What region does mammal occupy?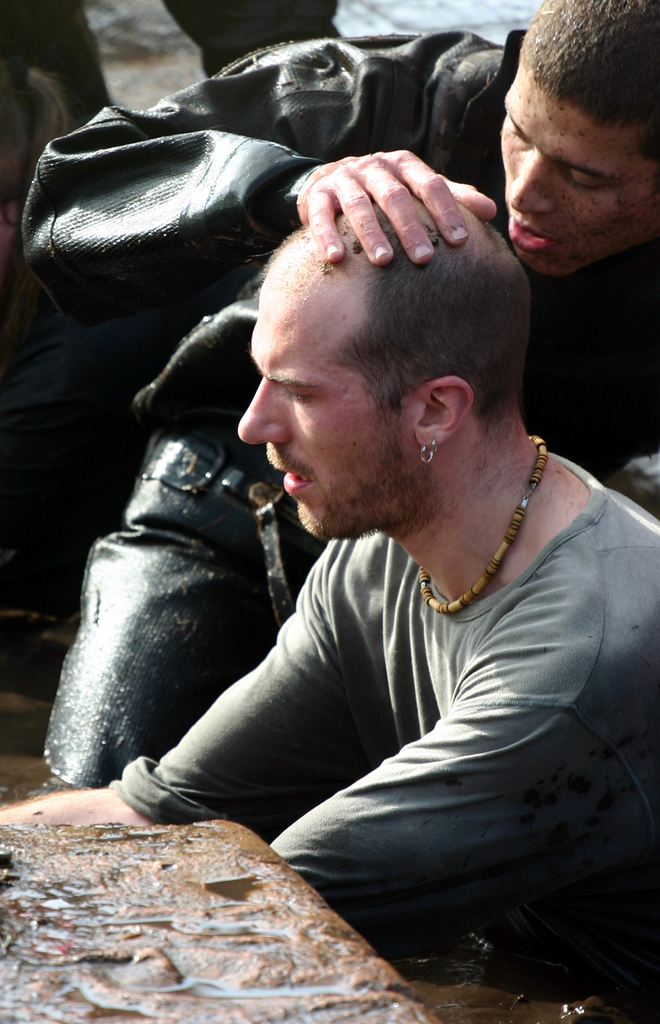
[19,3,659,790].
